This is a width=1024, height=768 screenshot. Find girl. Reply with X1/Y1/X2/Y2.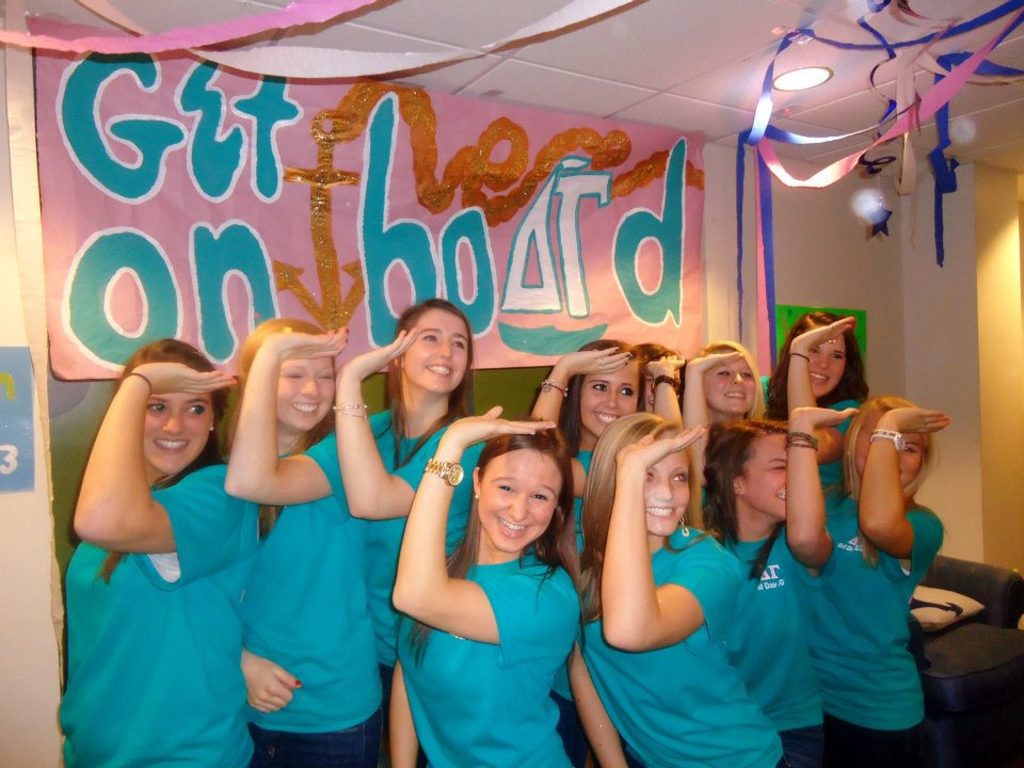
681/338/766/425.
